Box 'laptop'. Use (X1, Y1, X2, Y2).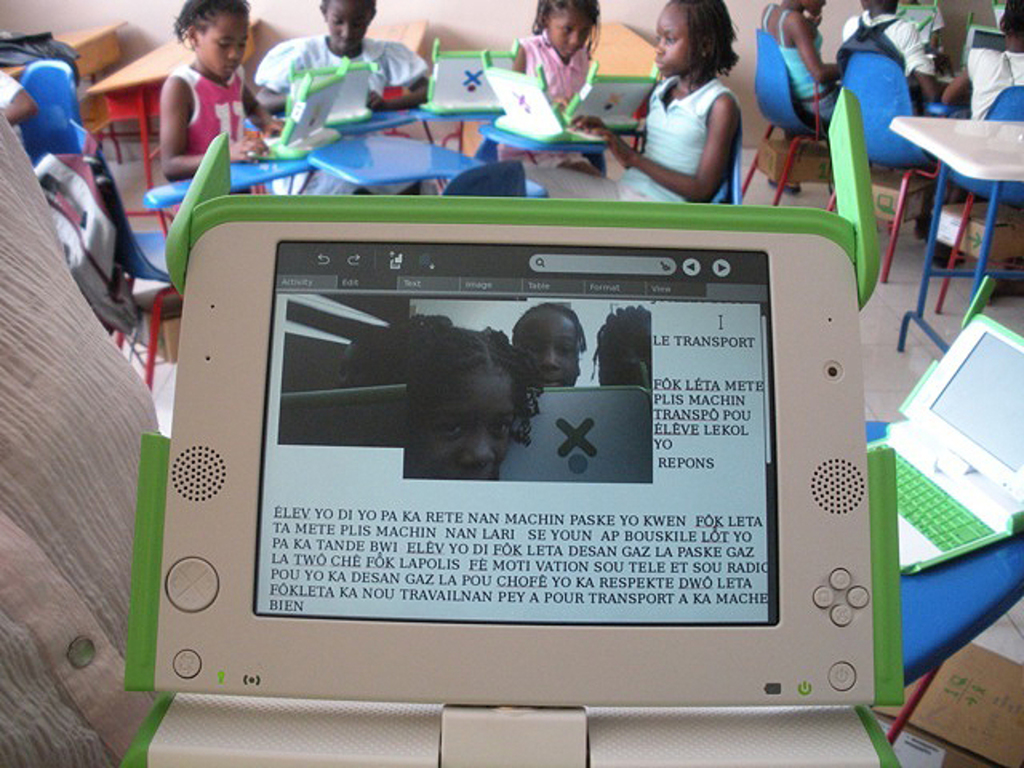
(286, 58, 378, 120).
